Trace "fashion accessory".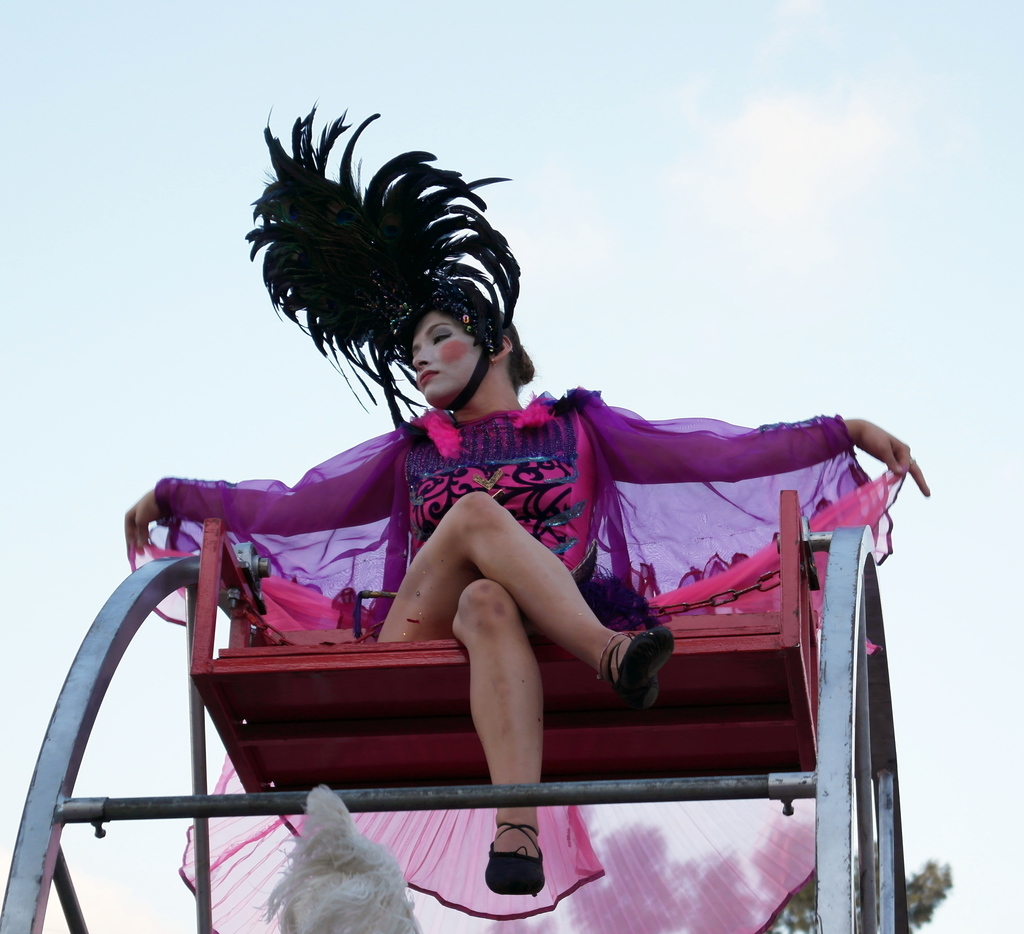
Traced to bbox=(237, 109, 516, 441).
